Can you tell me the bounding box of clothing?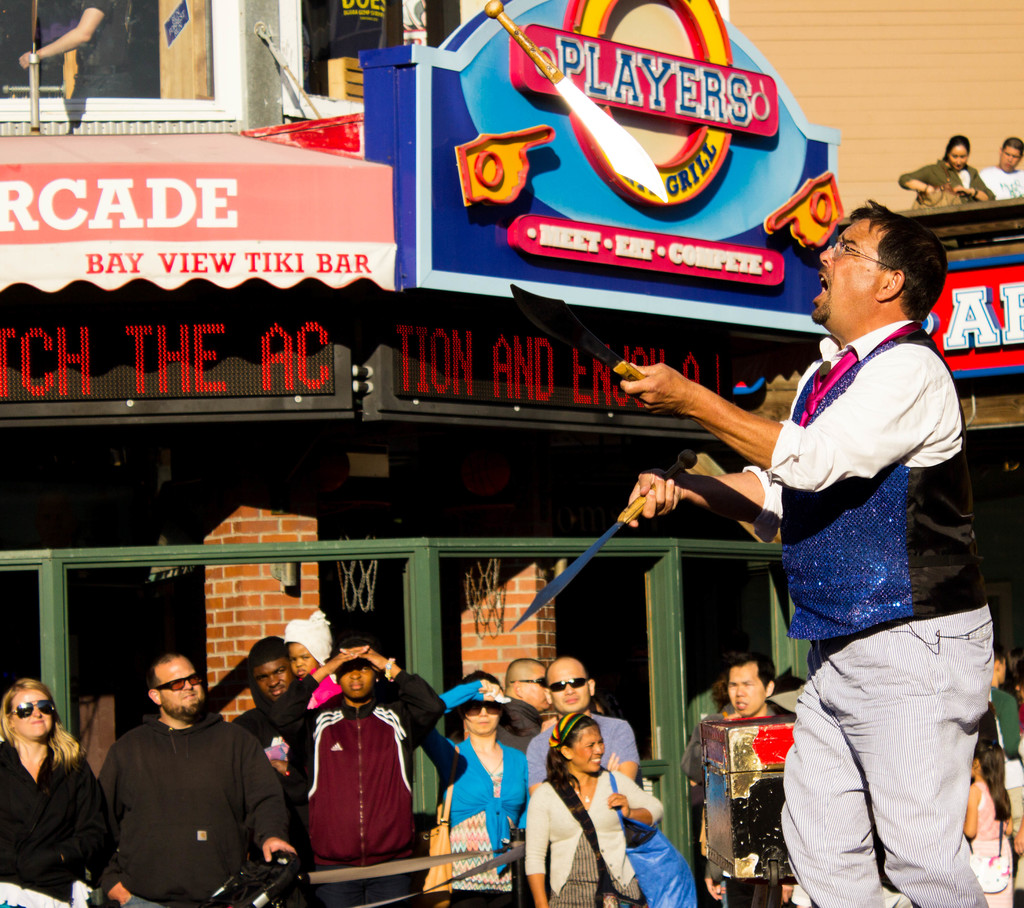
438:734:532:907.
